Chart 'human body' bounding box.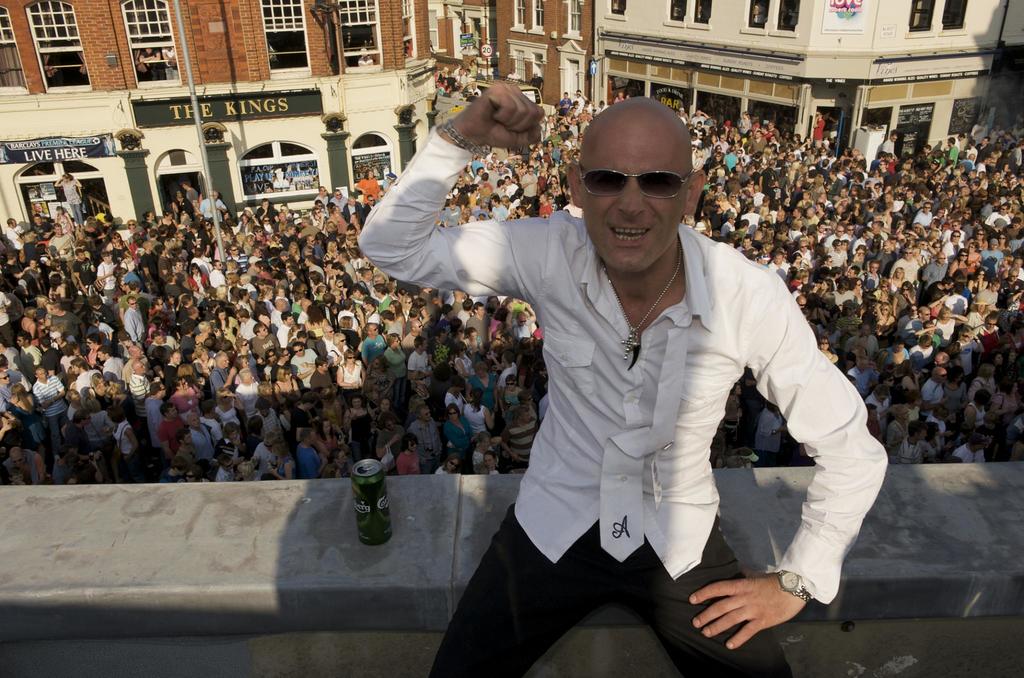
Charted: [left=325, top=327, right=334, bottom=339].
